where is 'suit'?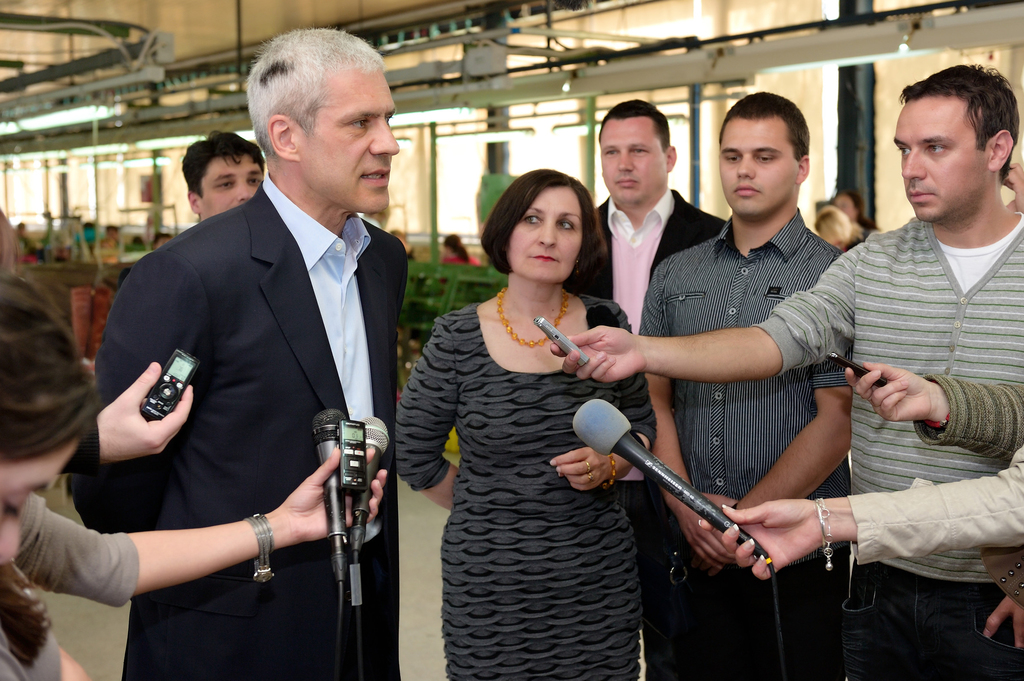
70,55,409,680.
